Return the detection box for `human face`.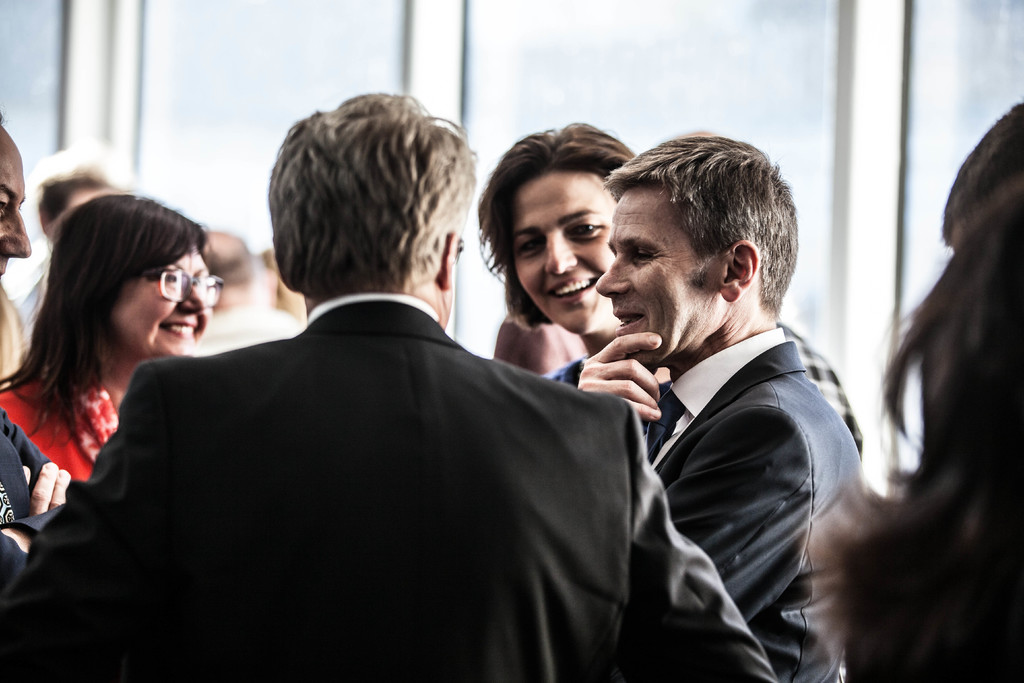
[115,247,209,354].
